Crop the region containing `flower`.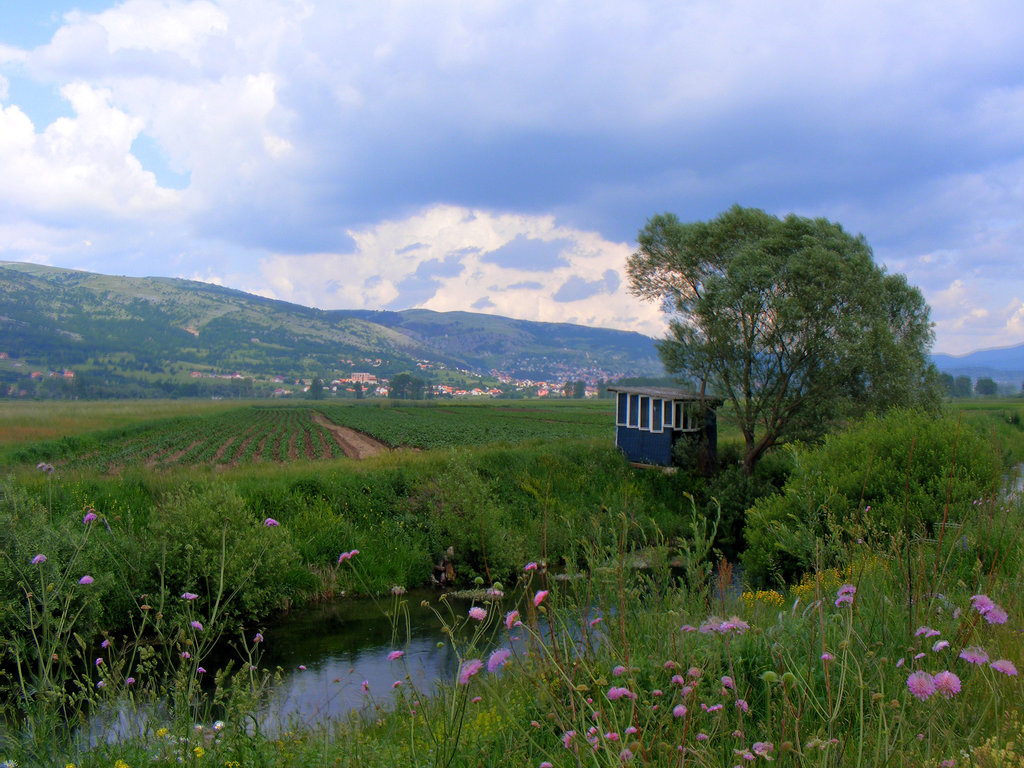
Crop region: left=594, top=707, right=596, bottom=719.
